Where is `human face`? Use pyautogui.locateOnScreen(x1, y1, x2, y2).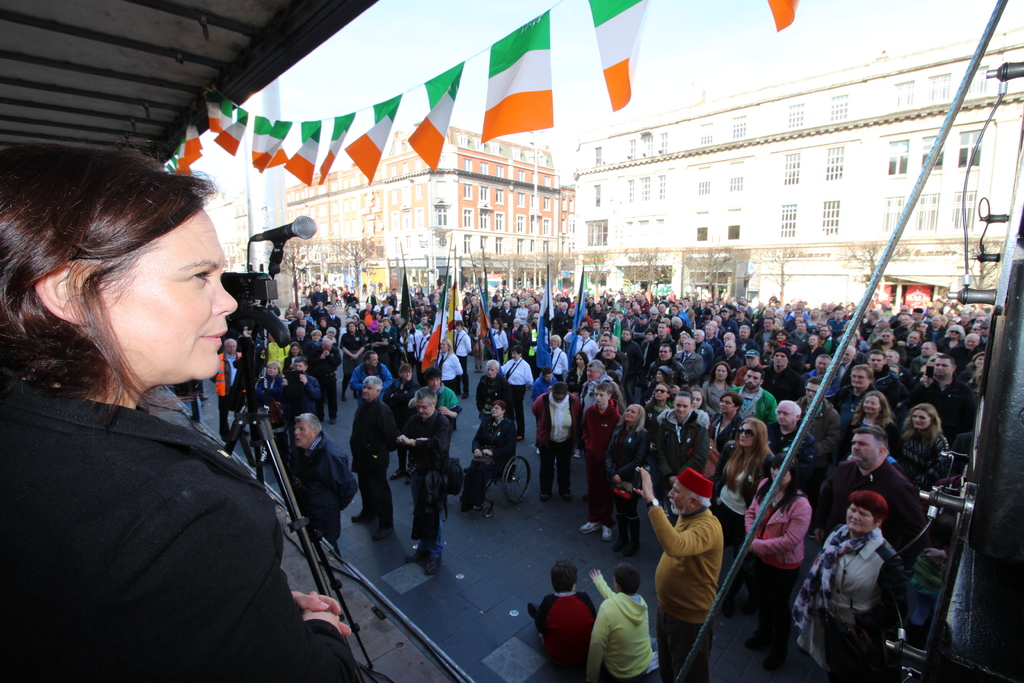
pyautogui.locateOnScreen(692, 334, 701, 341).
